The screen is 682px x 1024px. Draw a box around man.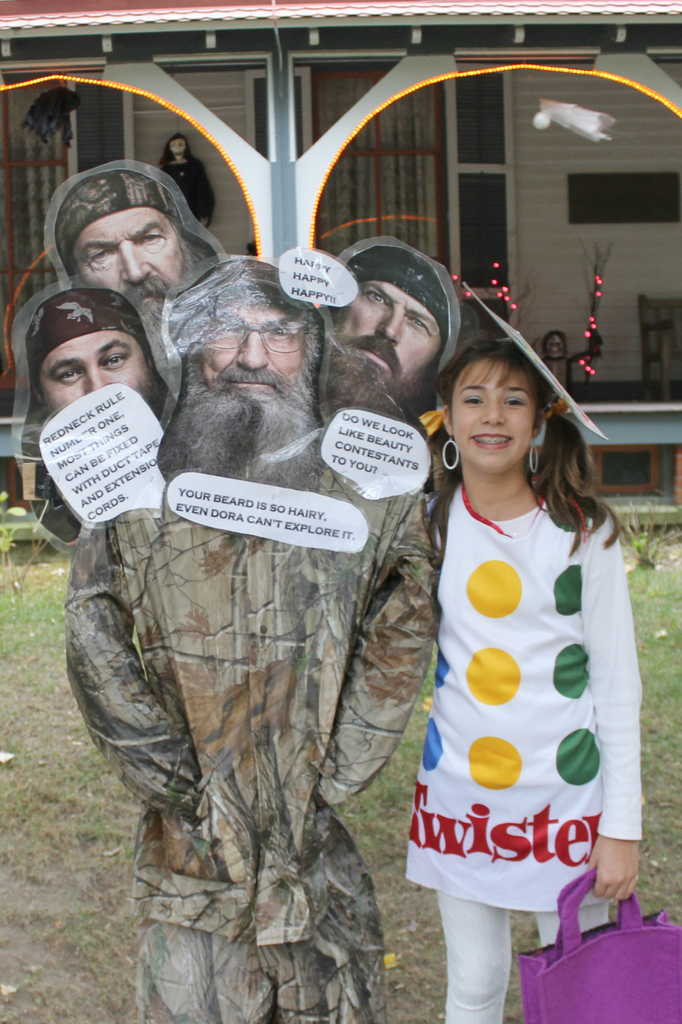
<region>61, 190, 429, 988</region>.
